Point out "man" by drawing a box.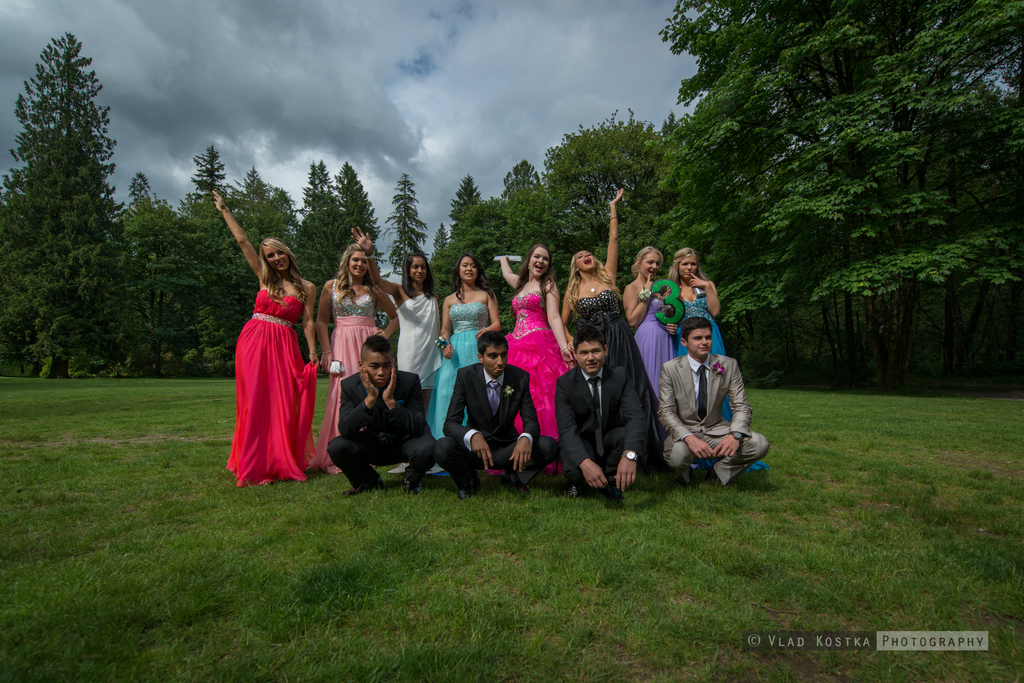
x1=654, y1=315, x2=766, y2=504.
